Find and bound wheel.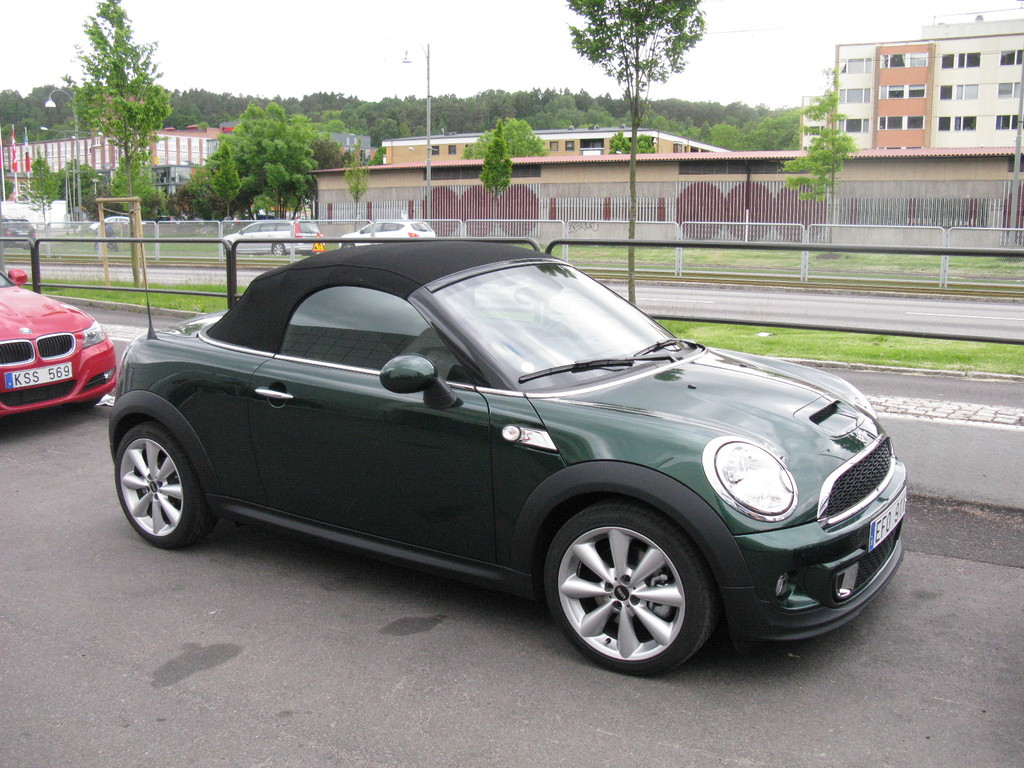
Bound: pyautogui.locateOnScreen(112, 426, 223, 549).
